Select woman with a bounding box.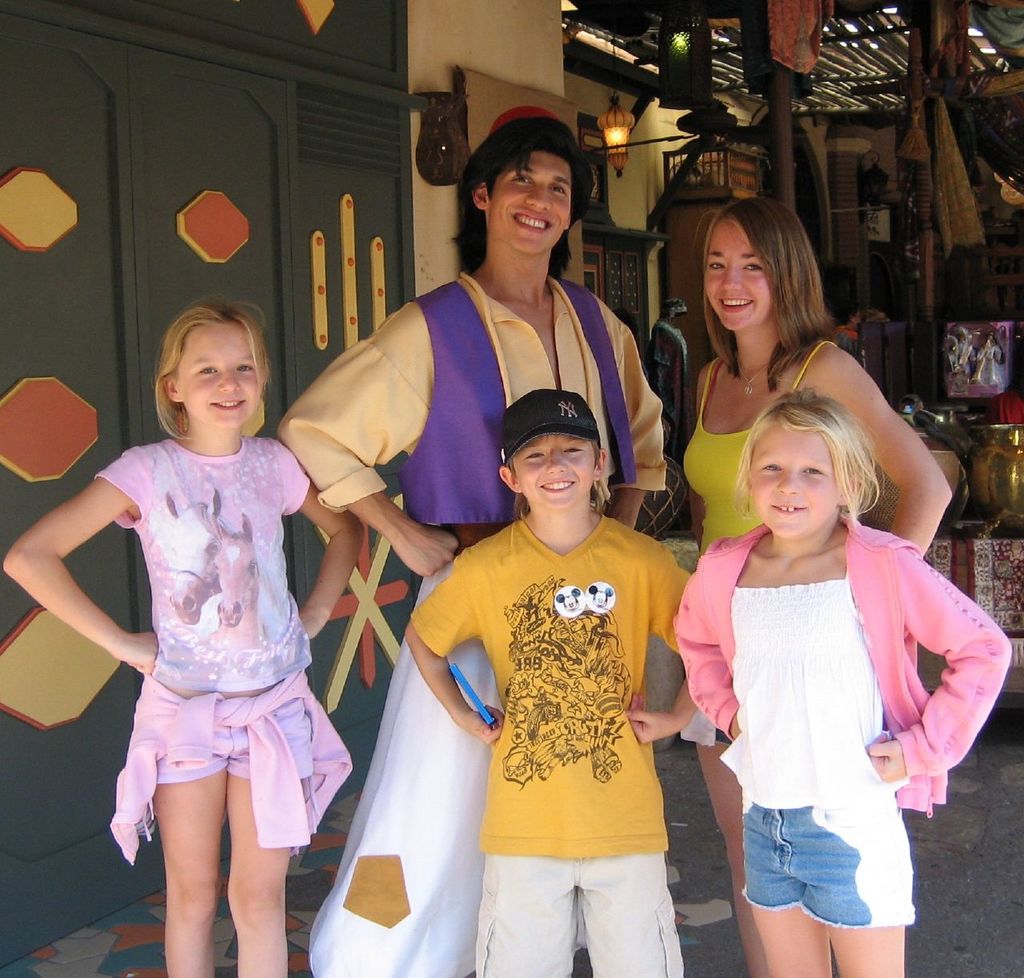
[644,165,976,977].
